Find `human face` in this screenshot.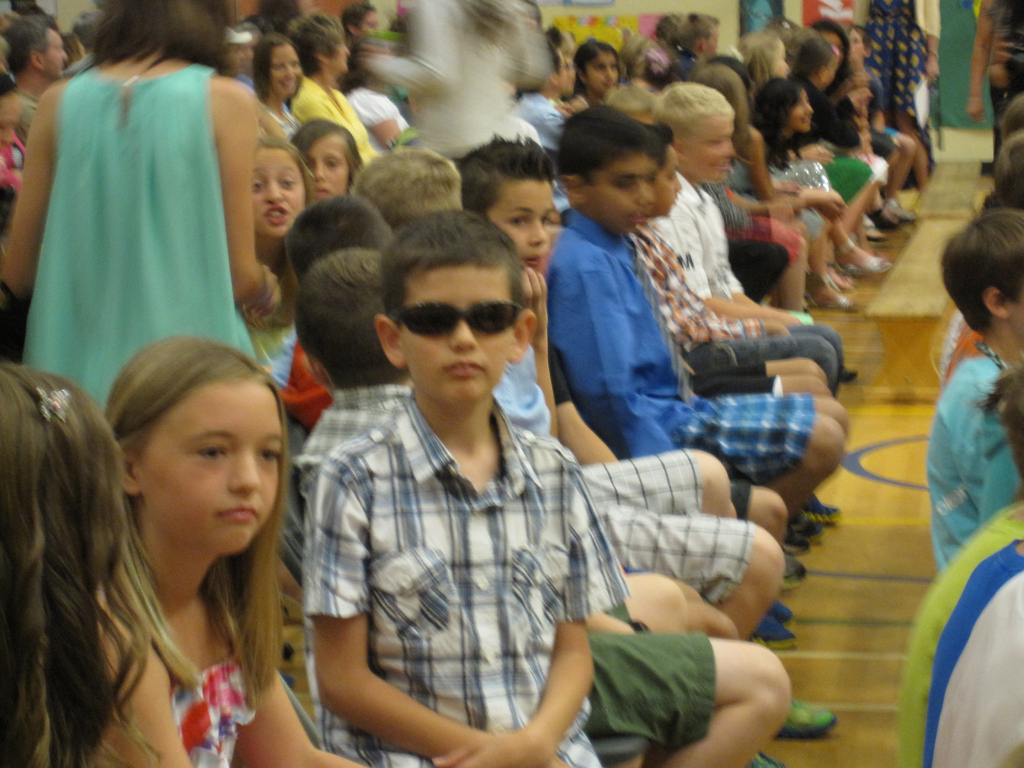
The bounding box for `human face` is x1=271 y1=45 x2=303 y2=100.
